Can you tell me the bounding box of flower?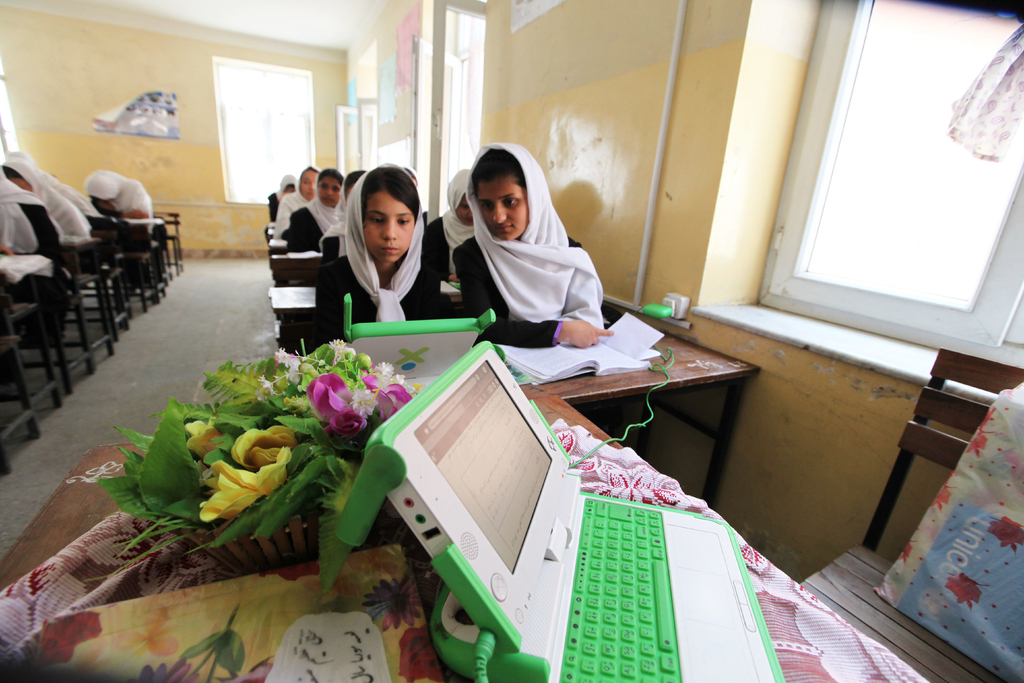
244 658 280 682.
